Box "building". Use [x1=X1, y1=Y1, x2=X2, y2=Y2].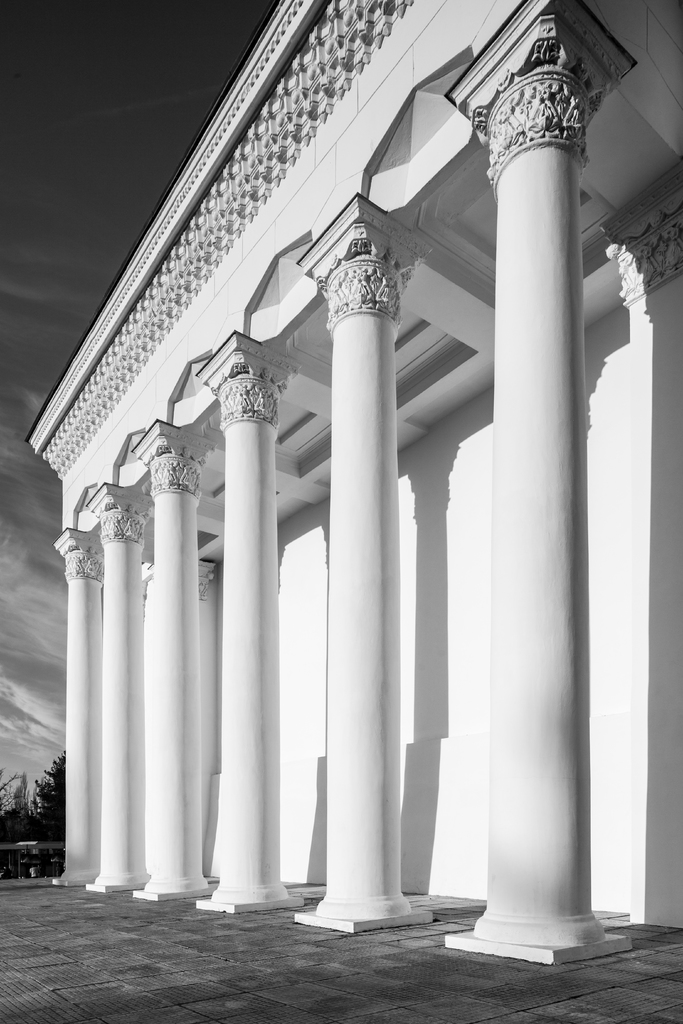
[x1=21, y1=0, x2=682, y2=991].
